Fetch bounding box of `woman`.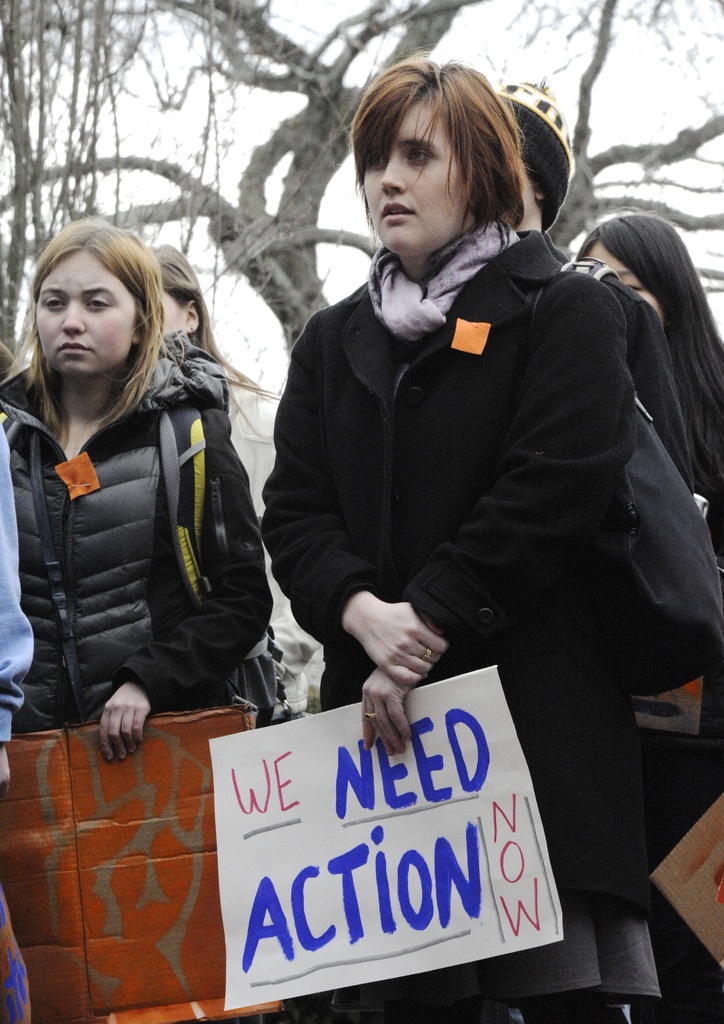
Bbox: 238/51/641/1023.
